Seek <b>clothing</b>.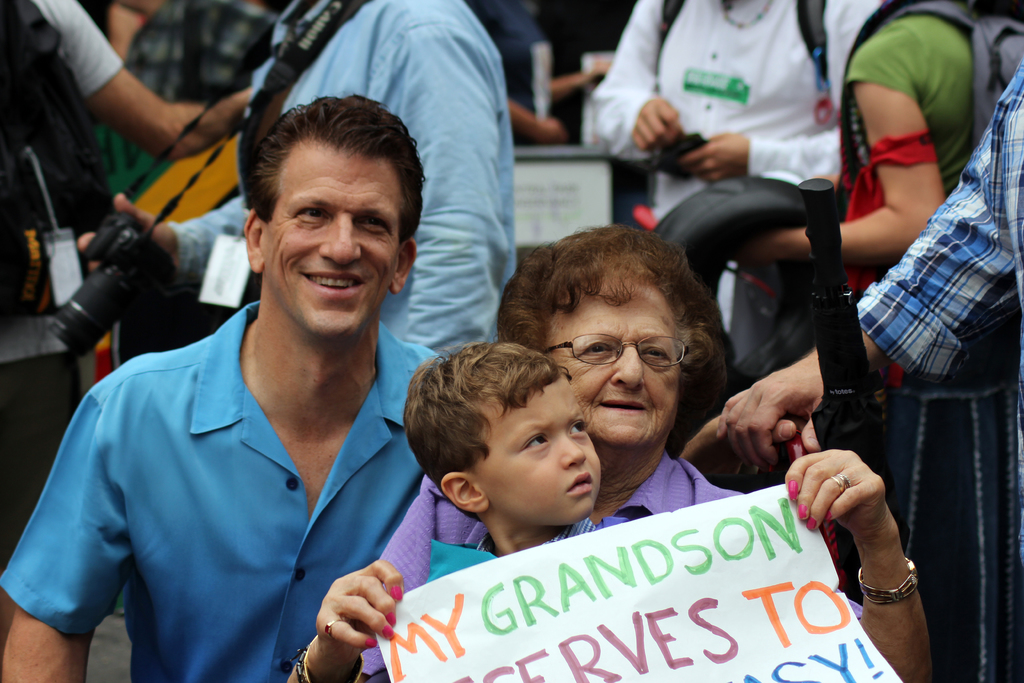
[847, 58, 1023, 503].
